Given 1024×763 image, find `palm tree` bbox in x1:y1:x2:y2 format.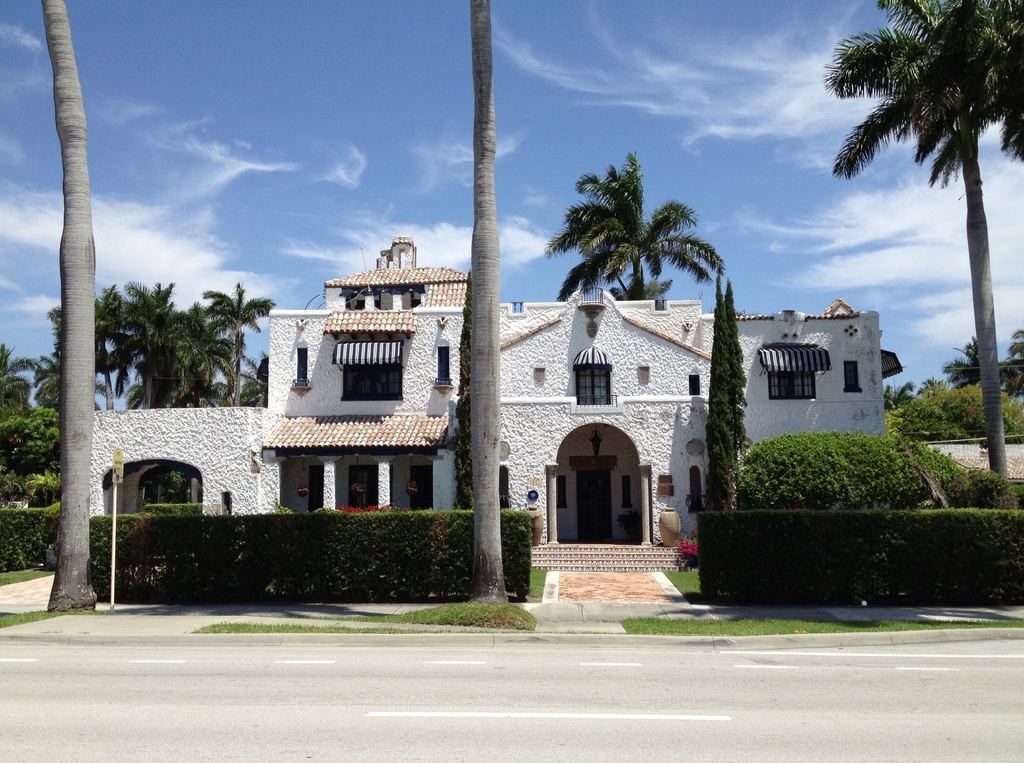
149:305:193:430.
